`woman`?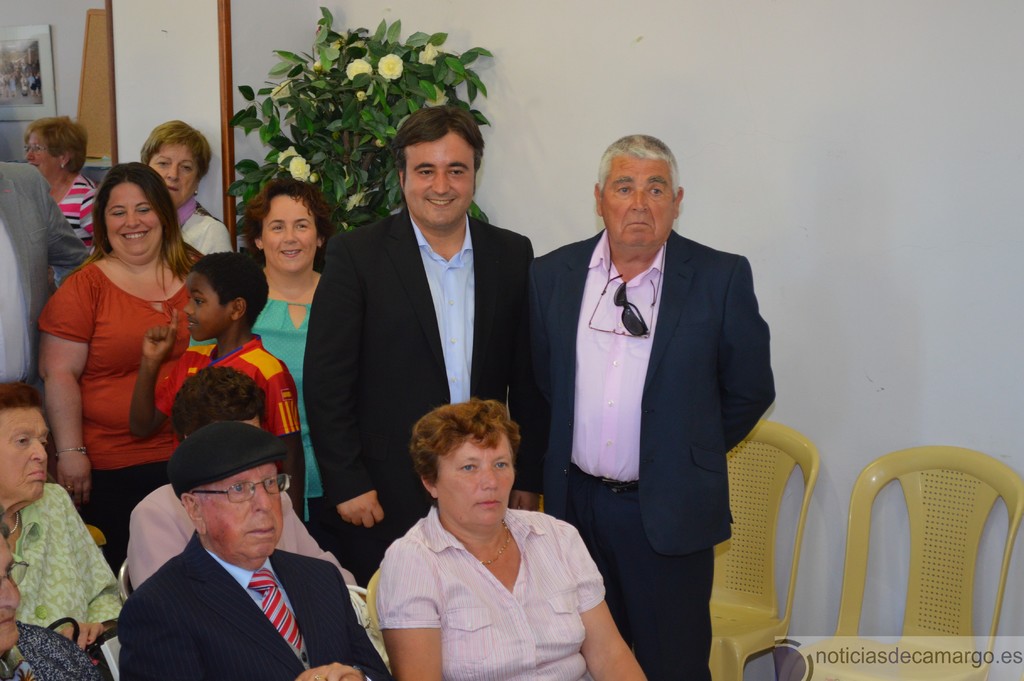
185,176,340,554
